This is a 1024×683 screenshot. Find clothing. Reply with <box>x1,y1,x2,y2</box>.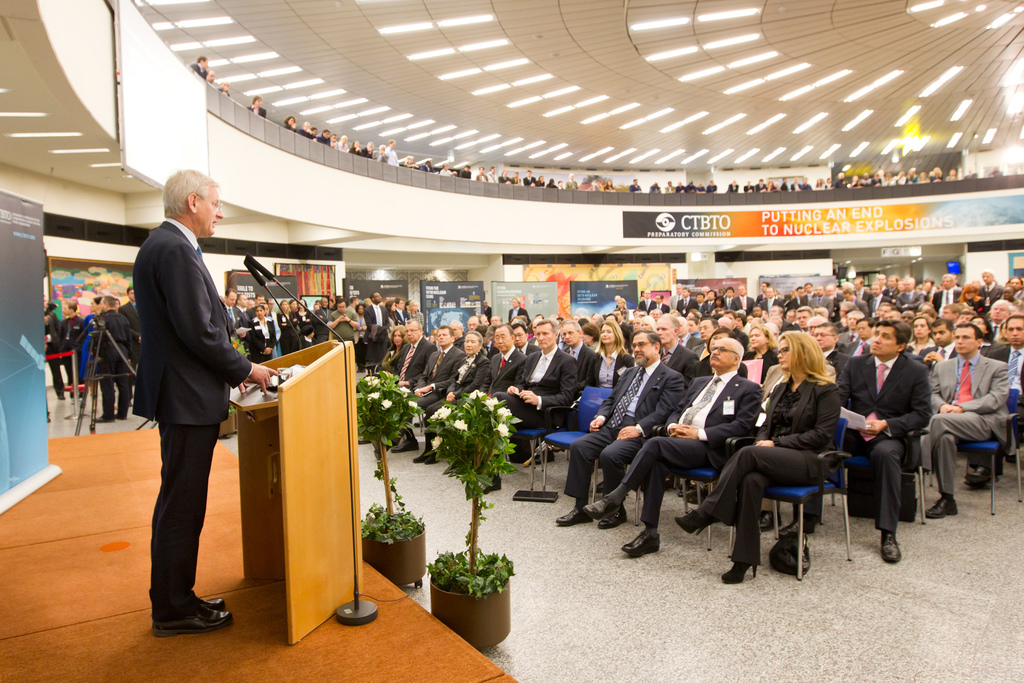
<box>706,182,718,194</box>.
